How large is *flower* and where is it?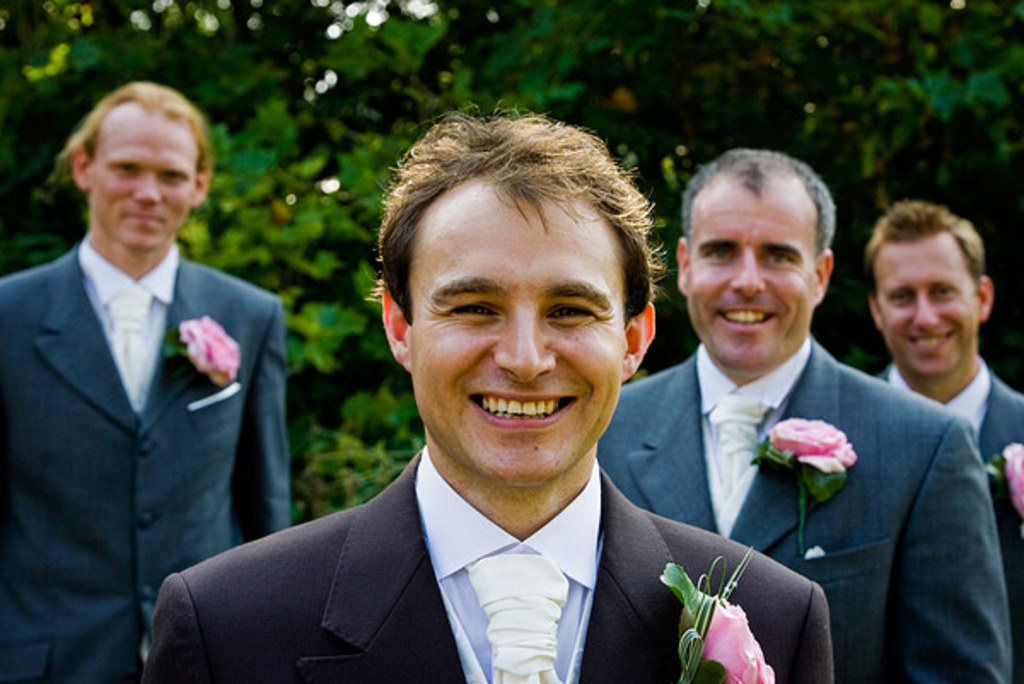
Bounding box: left=777, top=426, right=874, bottom=498.
